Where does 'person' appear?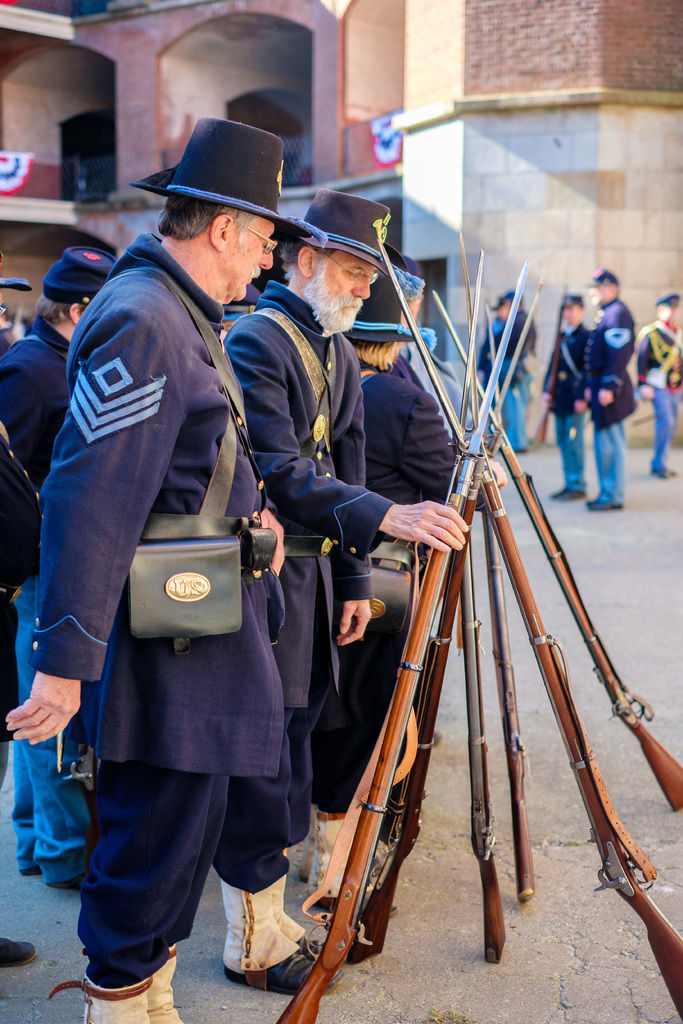
Appears at x1=1, y1=248, x2=117, y2=888.
